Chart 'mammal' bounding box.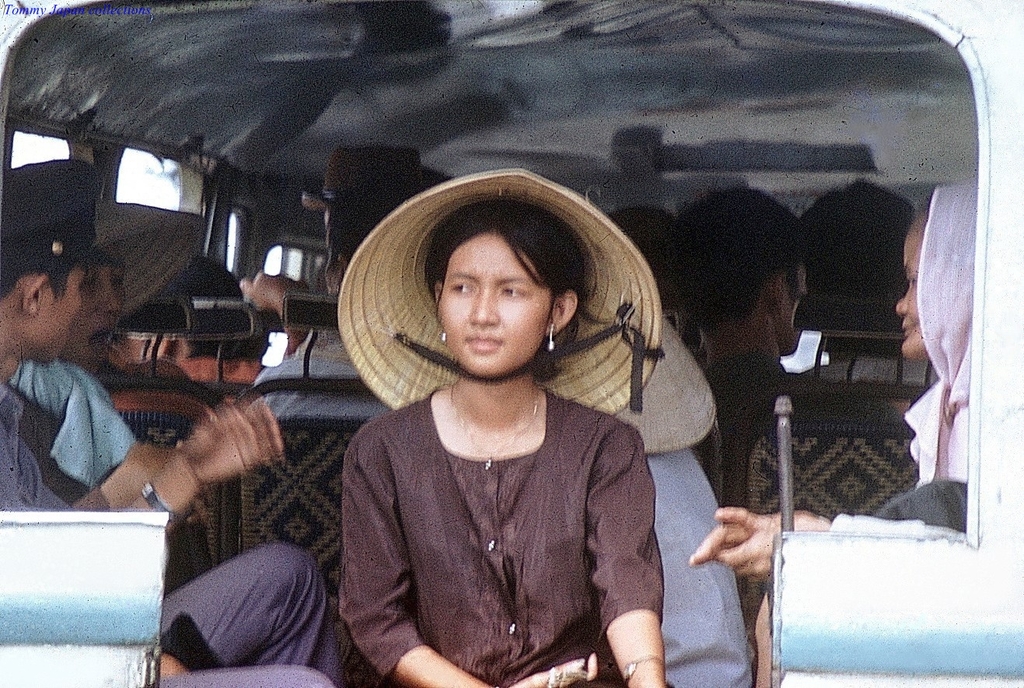
Charted: locate(248, 141, 456, 414).
